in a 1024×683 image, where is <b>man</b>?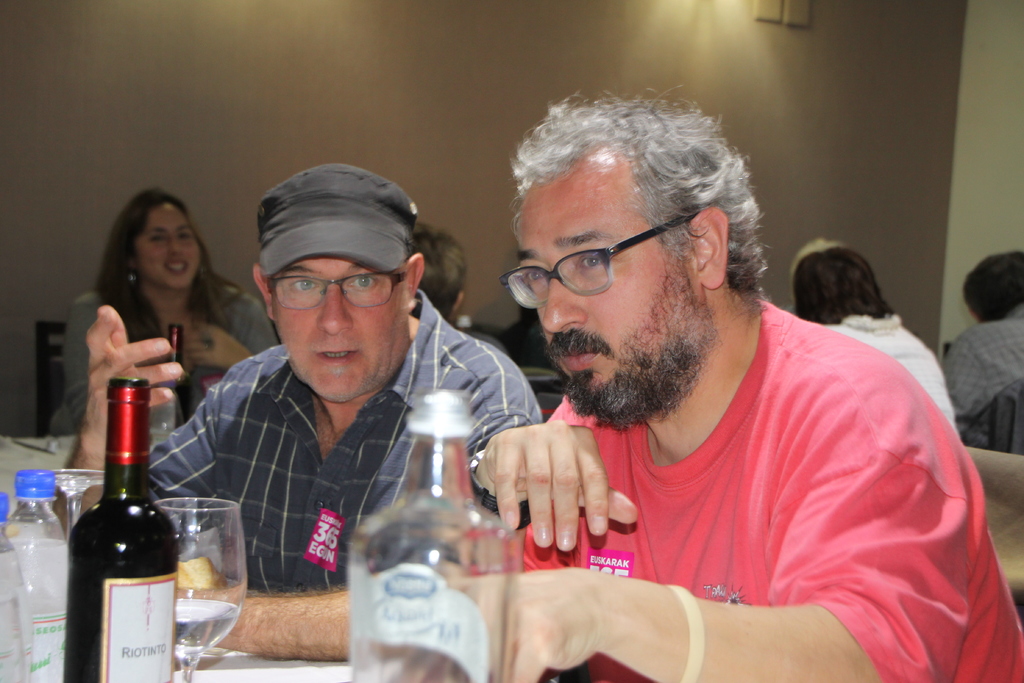
781,236,829,317.
